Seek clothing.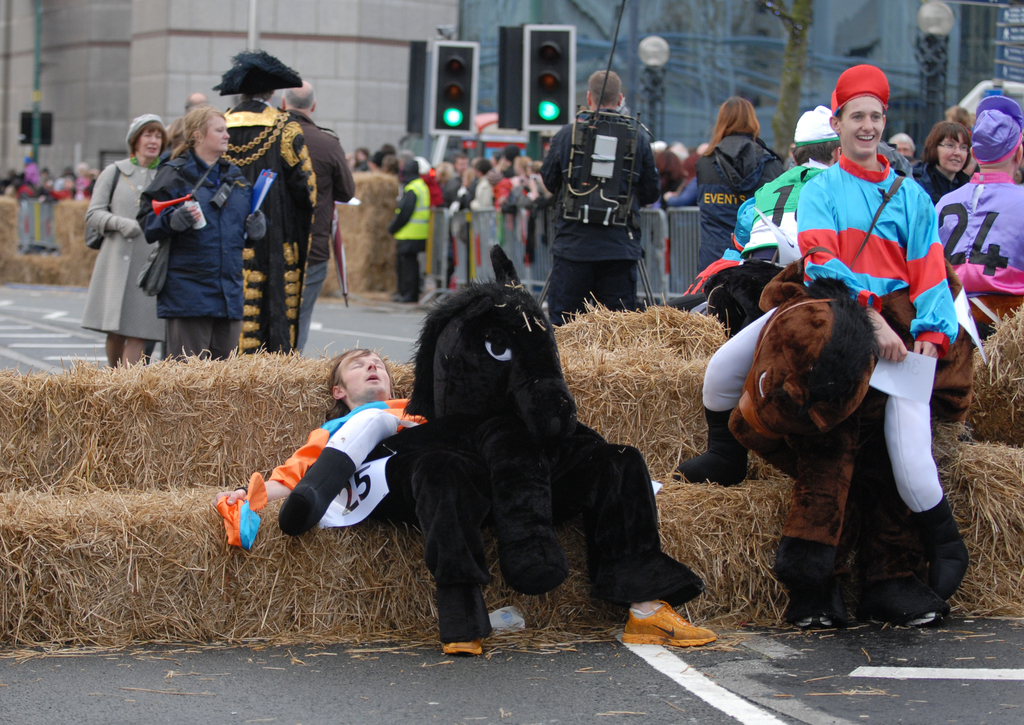
538:108:659:324.
